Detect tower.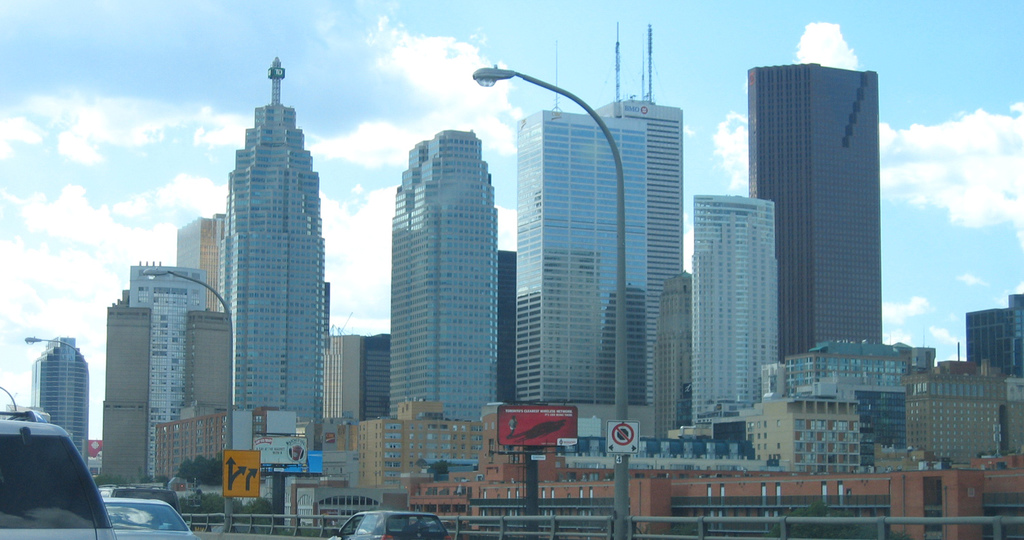
Detected at box(752, 59, 879, 396).
